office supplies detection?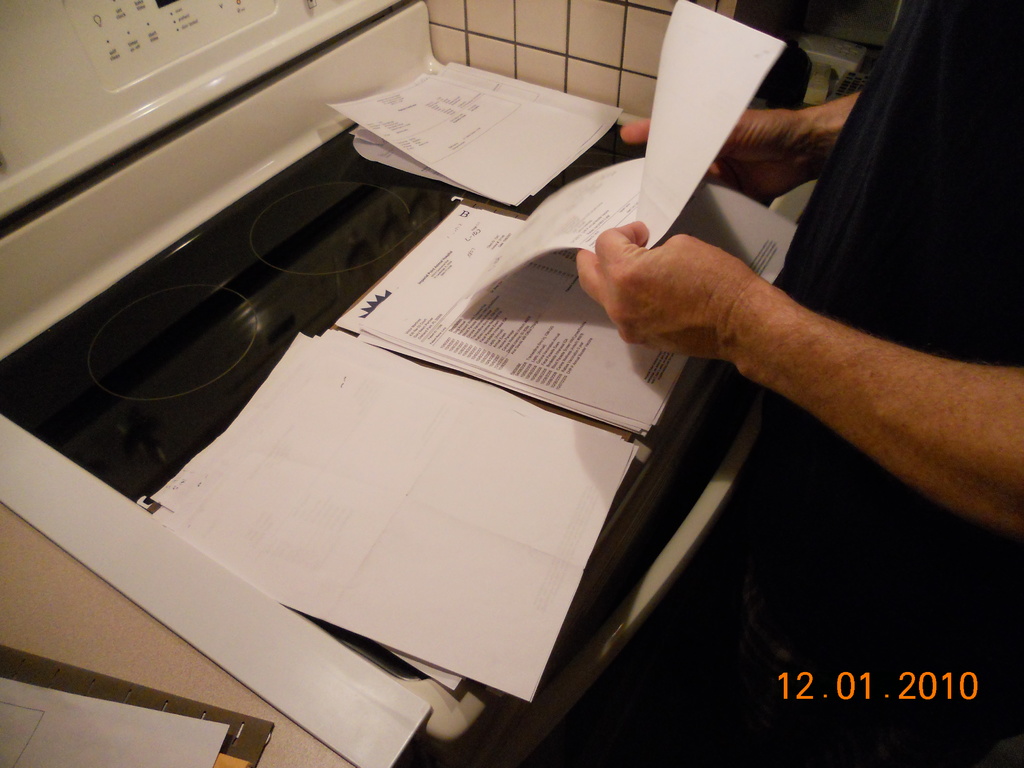
{"x1": 0, "y1": 648, "x2": 271, "y2": 767}
